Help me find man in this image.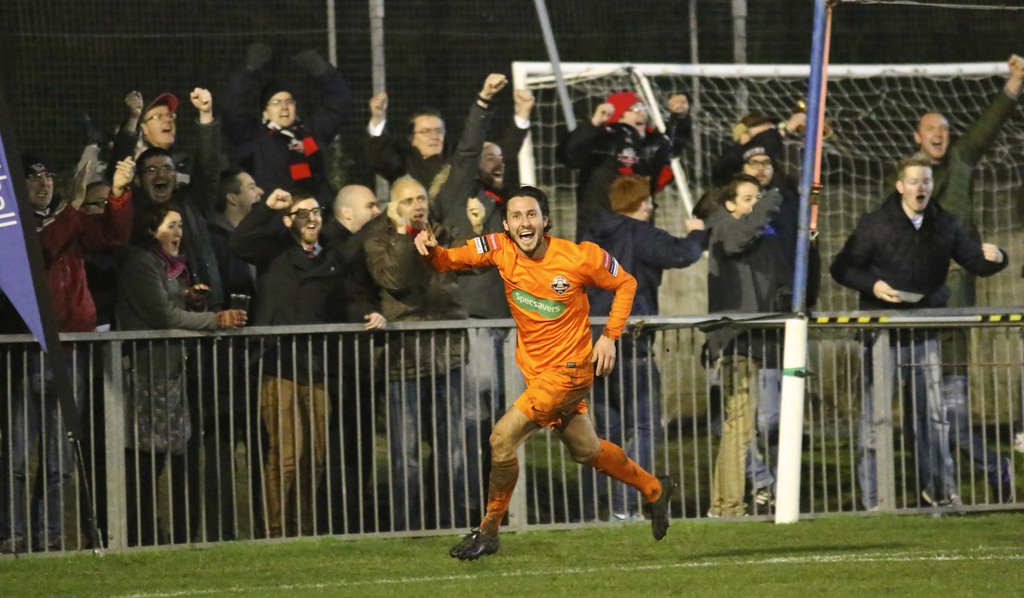
Found it: Rect(695, 140, 810, 518).
